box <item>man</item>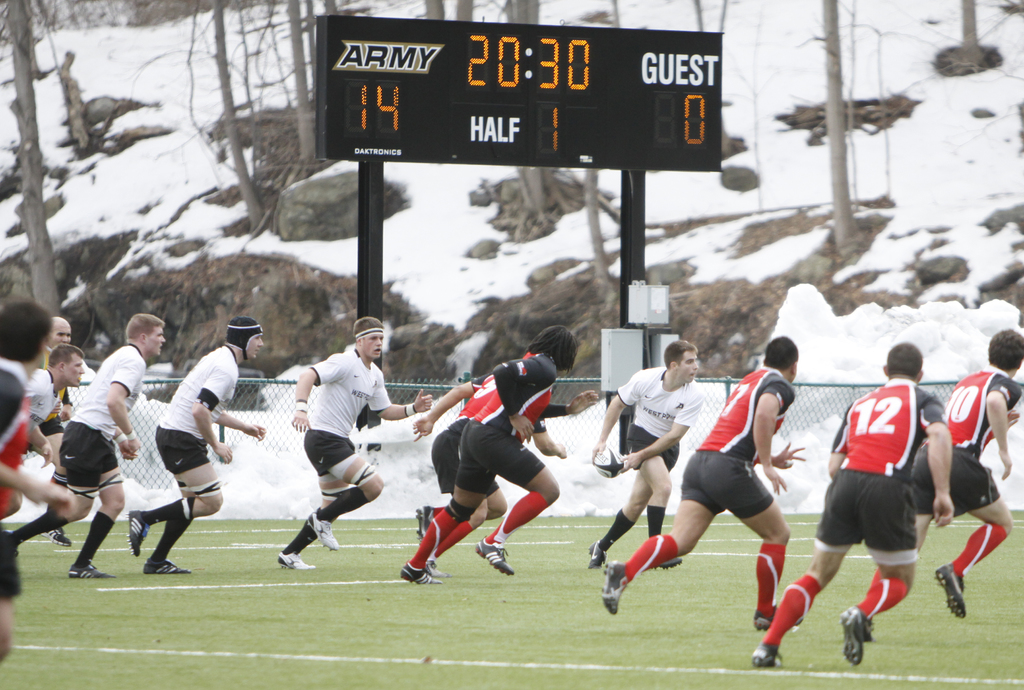
rect(0, 300, 54, 478)
